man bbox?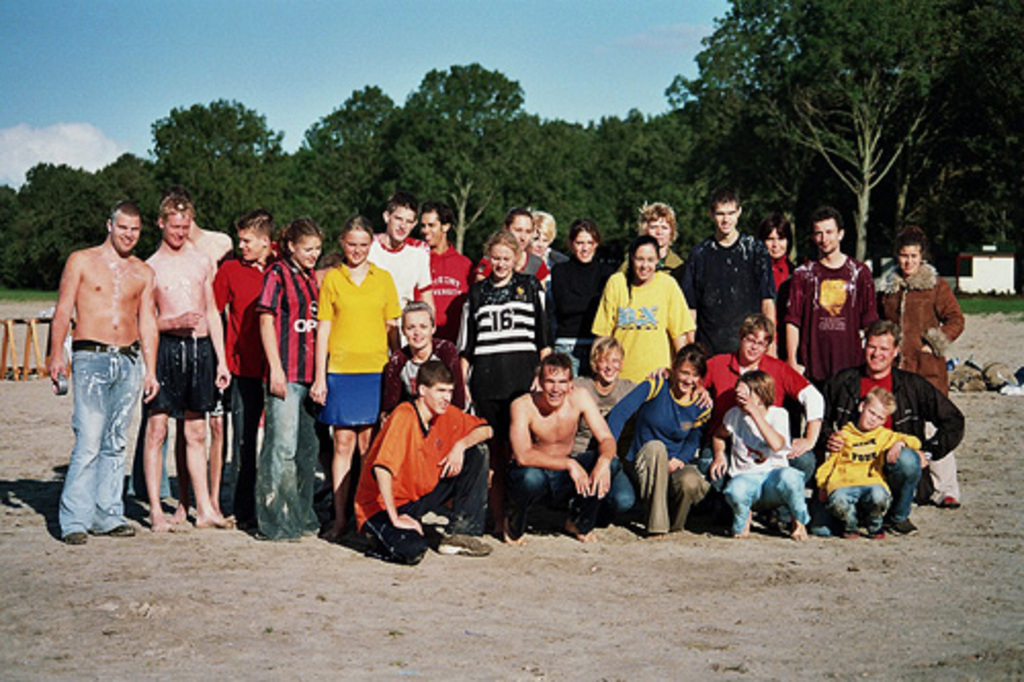
(x1=156, y1=188, x2=233, y2=506)
